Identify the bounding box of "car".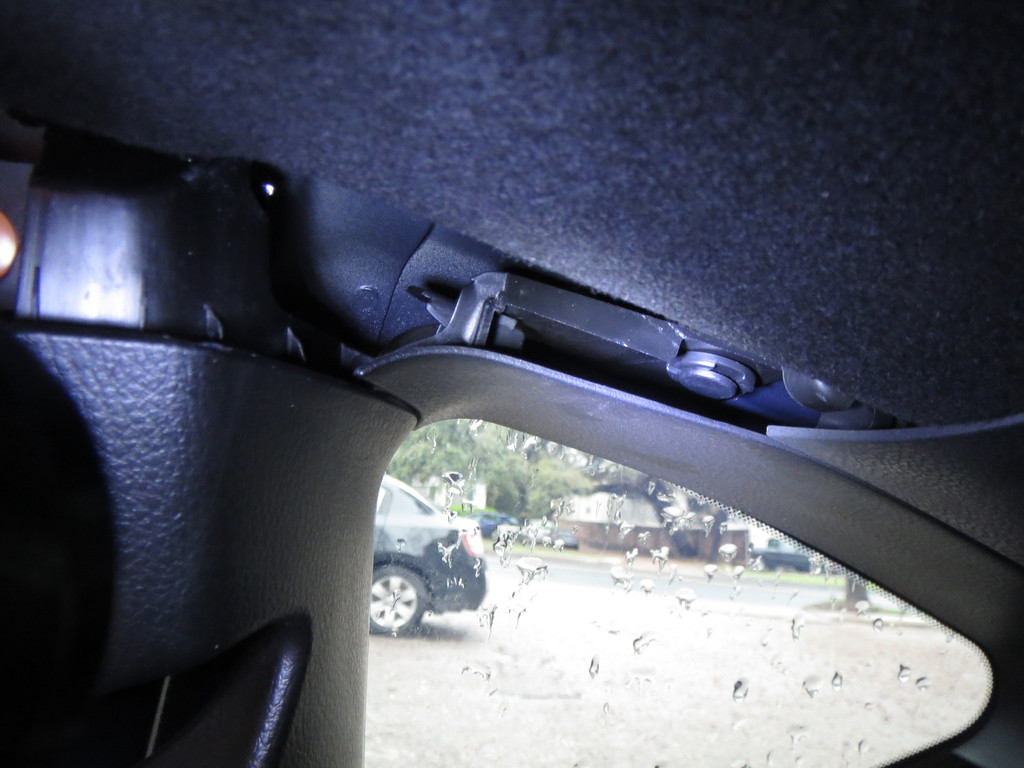
0 0 1023 767.
